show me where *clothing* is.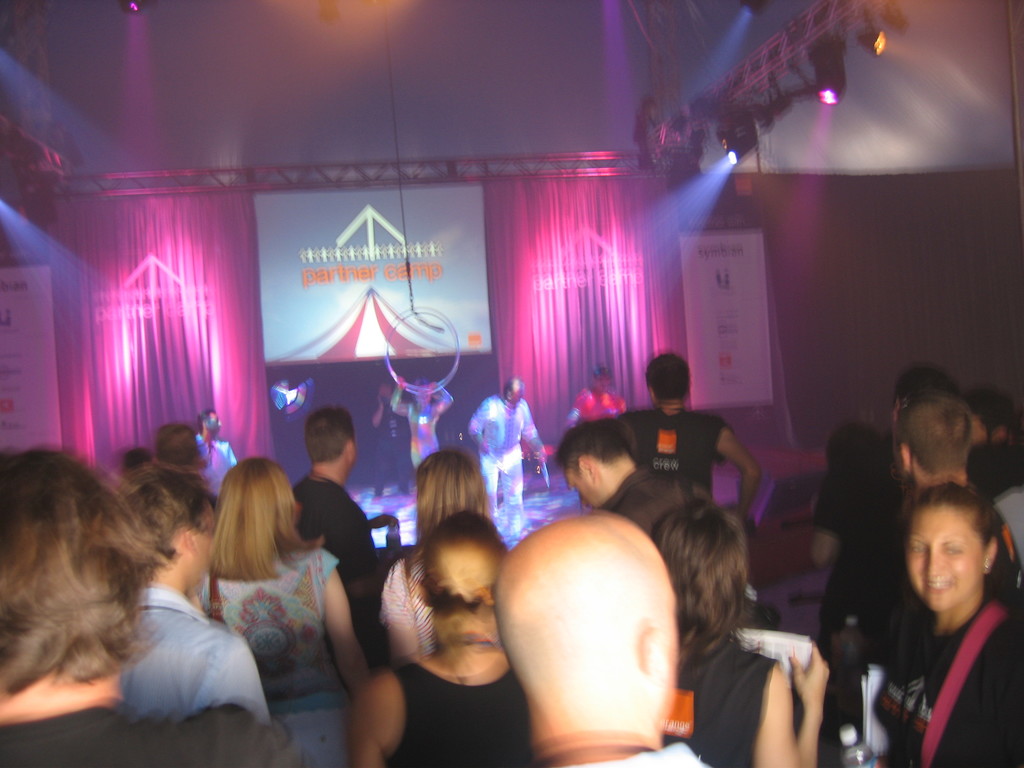
*clothing* is at bbox(289, 474, 384, 664).
